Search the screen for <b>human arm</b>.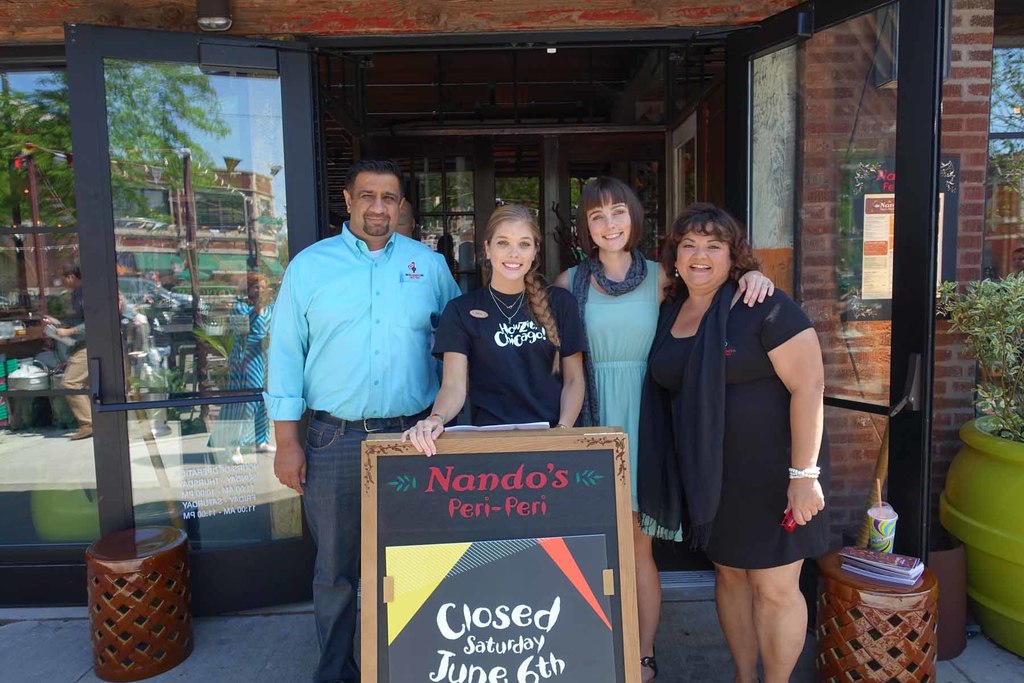
Found at box=[767, 286, 826, 522].
